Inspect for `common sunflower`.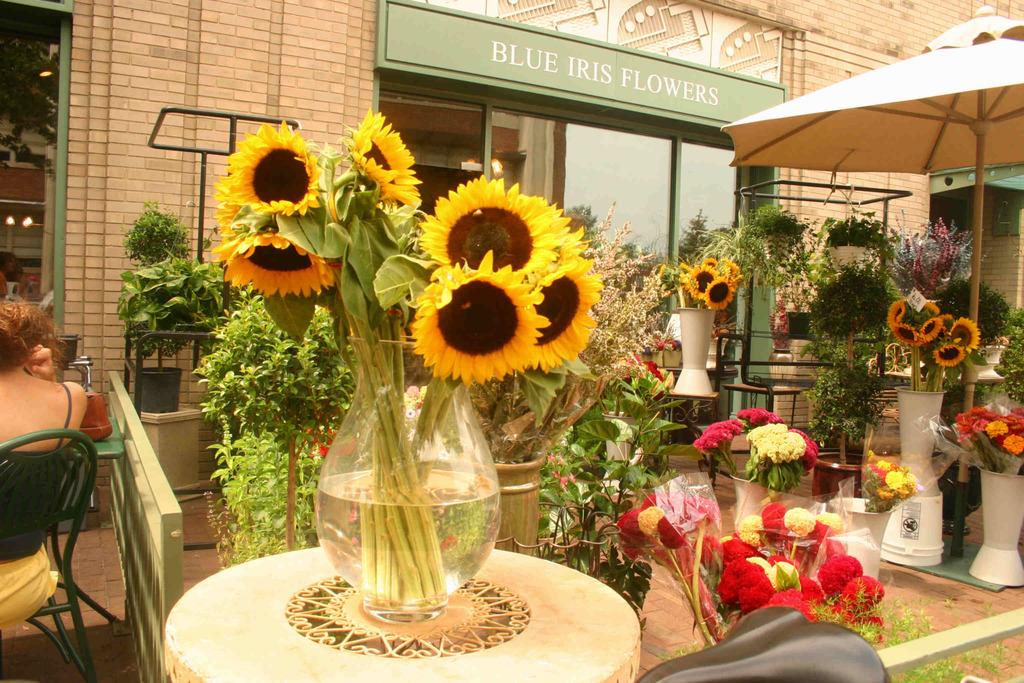
Inspection: {"left": 918, "top": 313, "right": 945, "bottom": 336}.
